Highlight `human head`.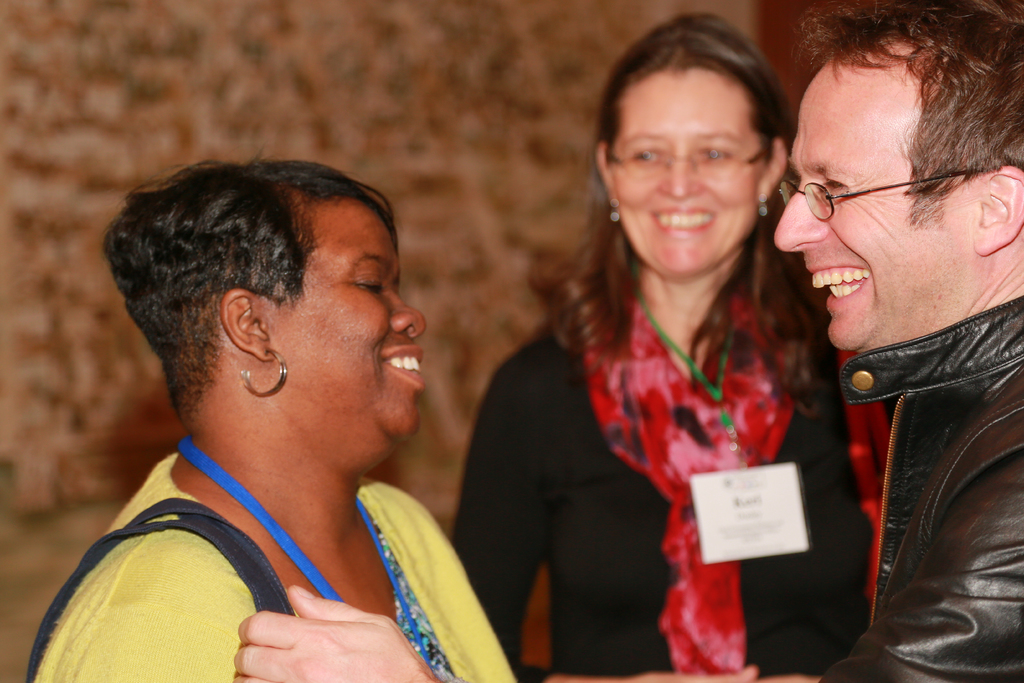
Highlighted region: bbox(766, 0, 1023, 357).
